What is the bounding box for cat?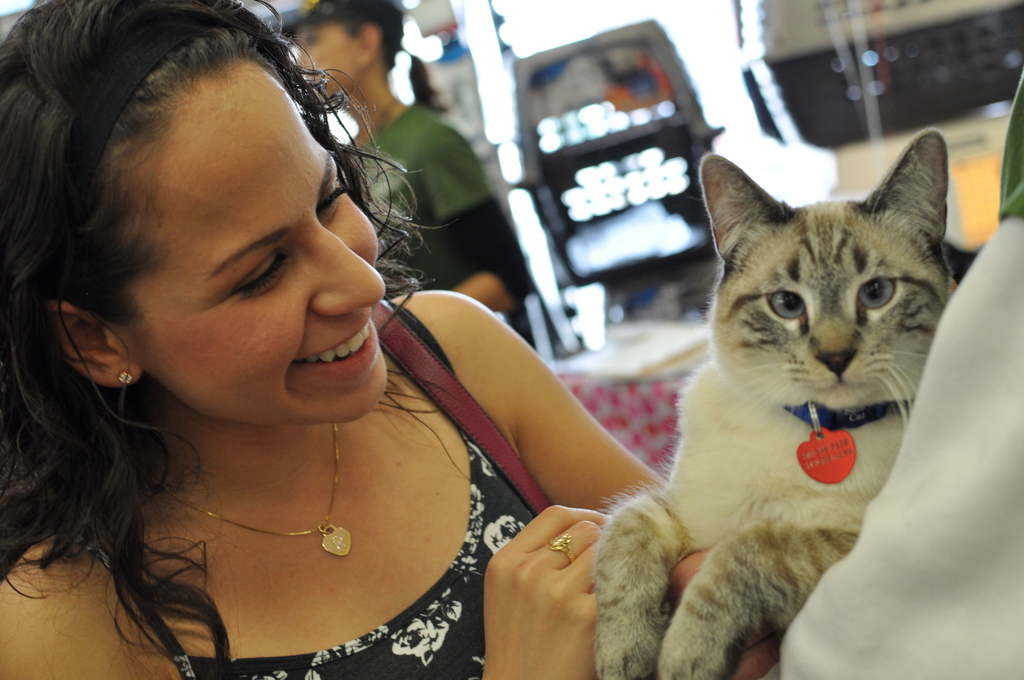
BBox(591, 125, 955, 679).
